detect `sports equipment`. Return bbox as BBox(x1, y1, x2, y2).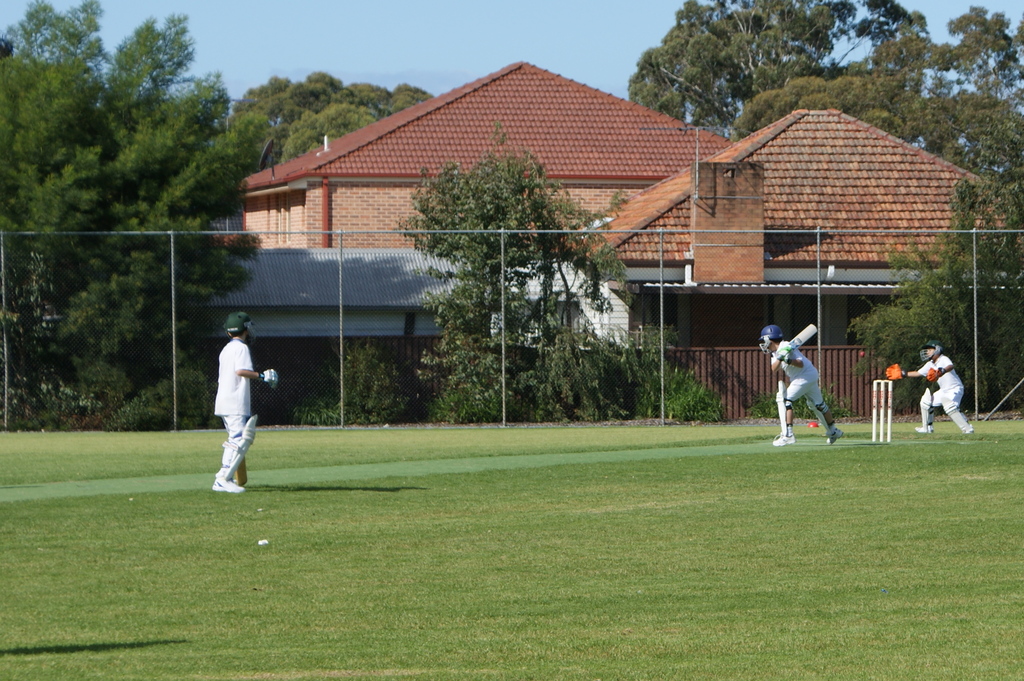
BBox(806, 397, 833, 438).
